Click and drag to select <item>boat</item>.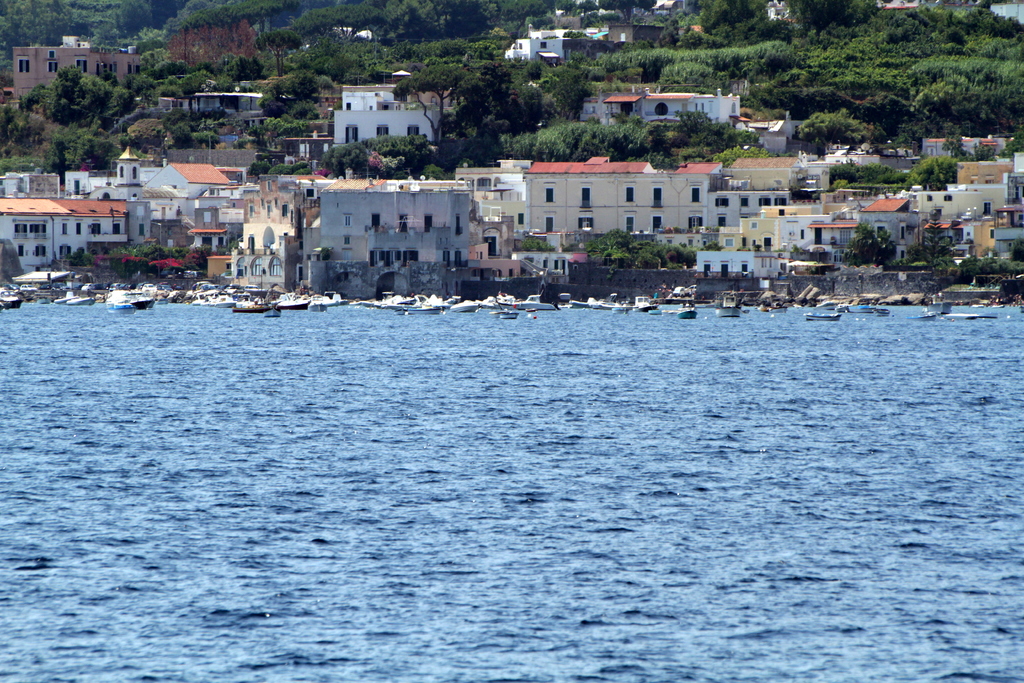
Selection: (left=766, top=297, right=788, bottom=314).
